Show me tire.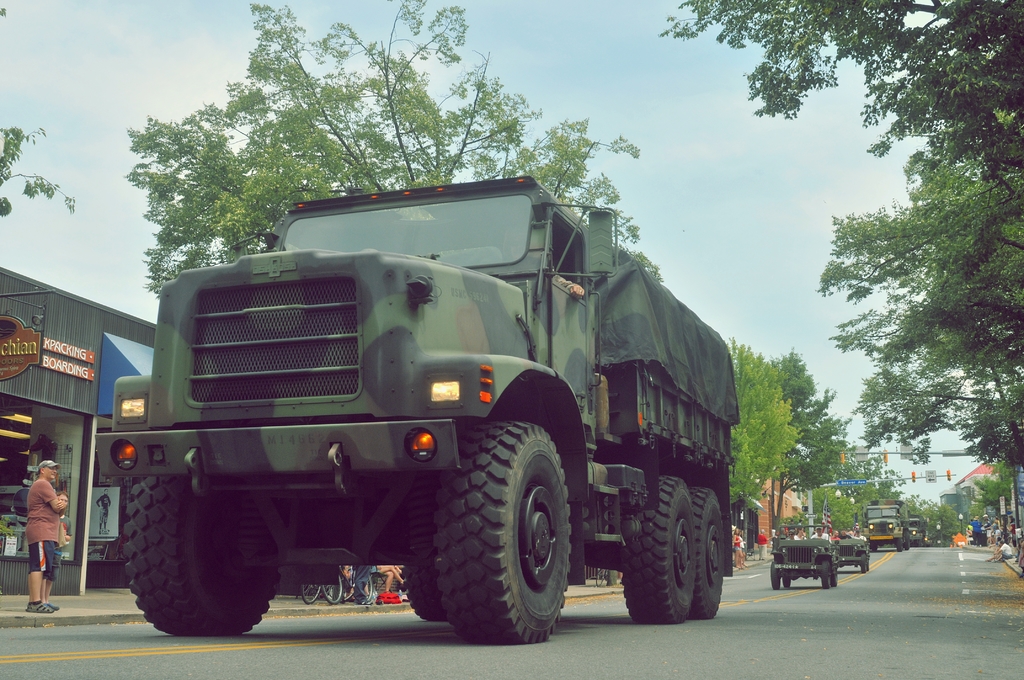
tire is here: x1=862, y1=555, x2=867, y2=572.
